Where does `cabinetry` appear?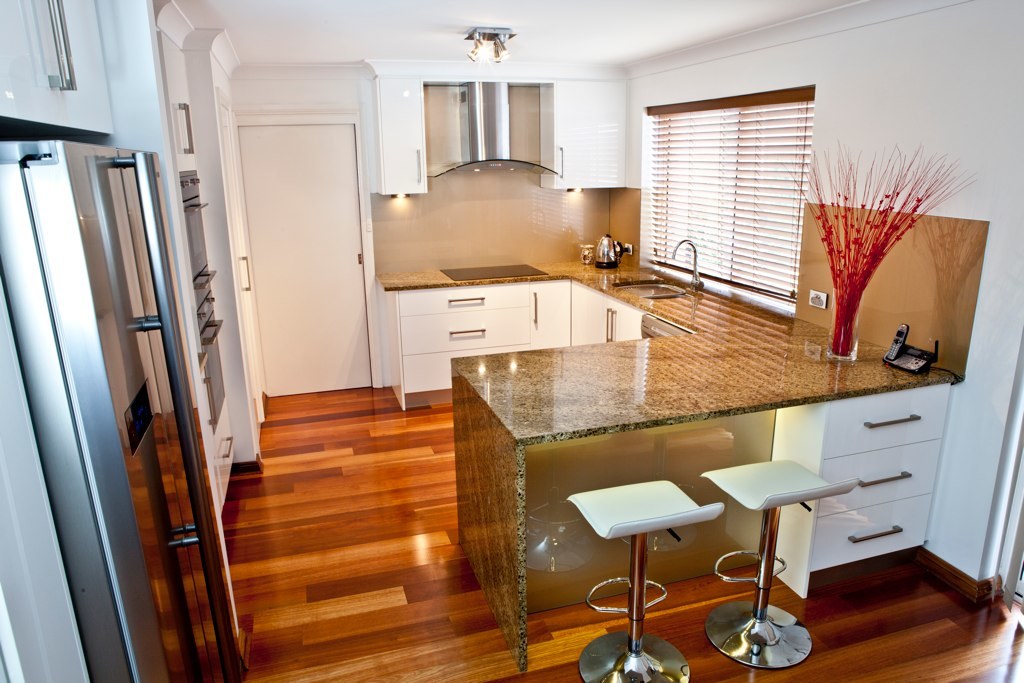
Appears at [387,285,552,407].
